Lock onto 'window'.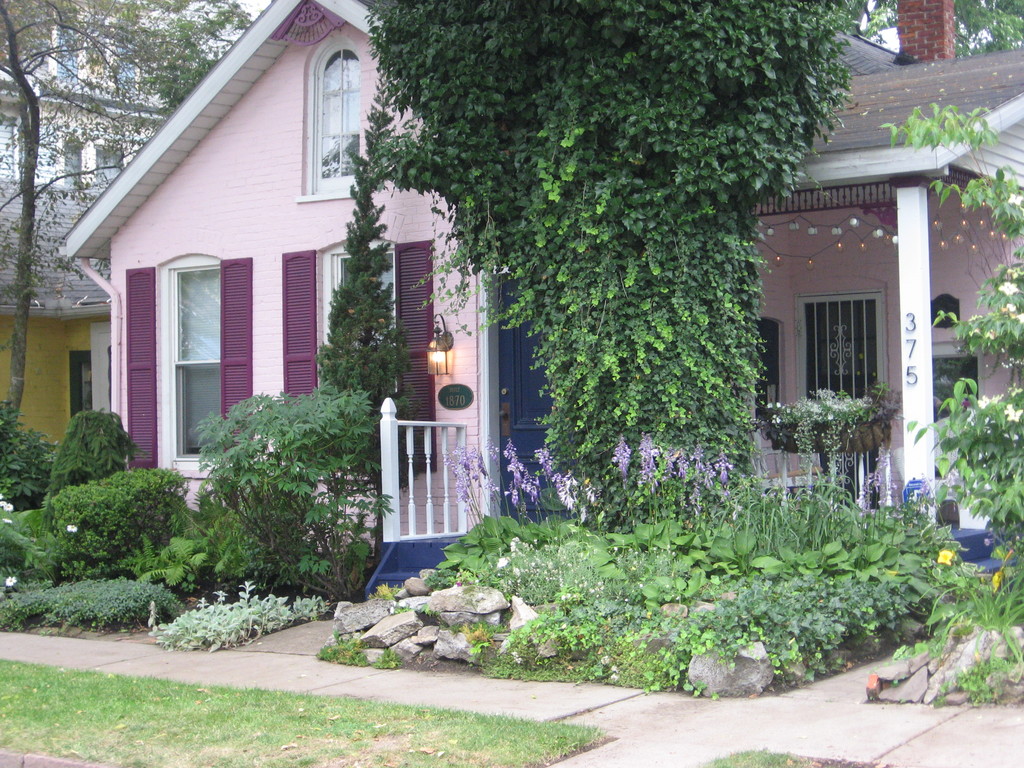
Locked: l=282, t=235, r=435, b=470.
